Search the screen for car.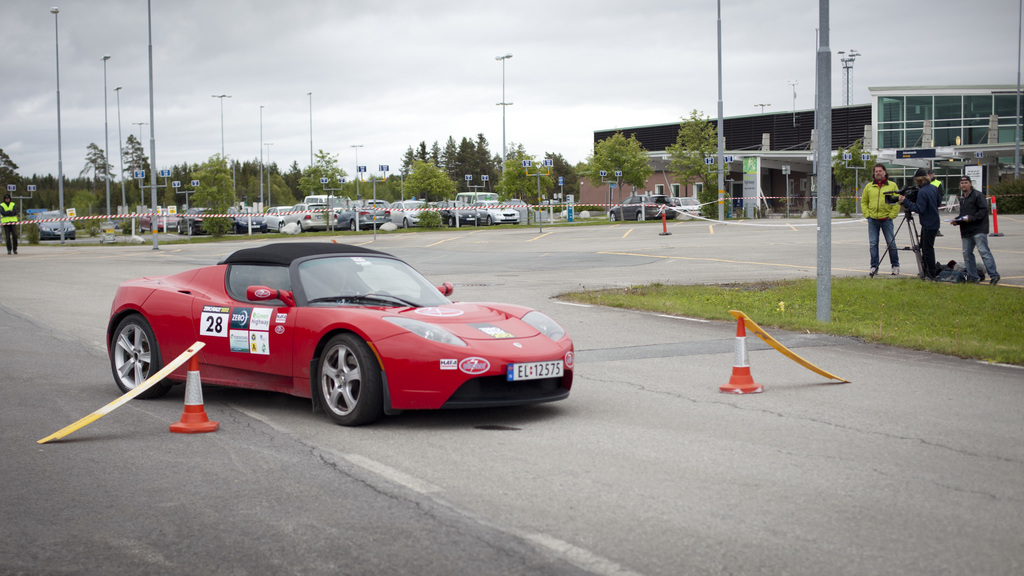
Found at 106,241,577,424.
